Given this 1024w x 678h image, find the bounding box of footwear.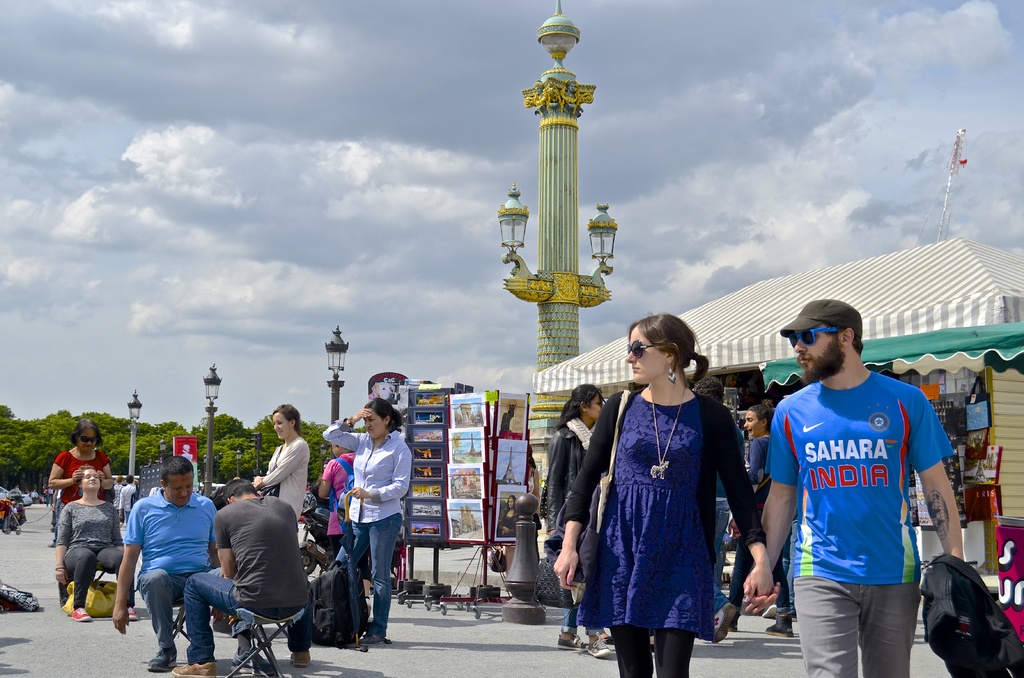
box(360, 634, 383, 646).
